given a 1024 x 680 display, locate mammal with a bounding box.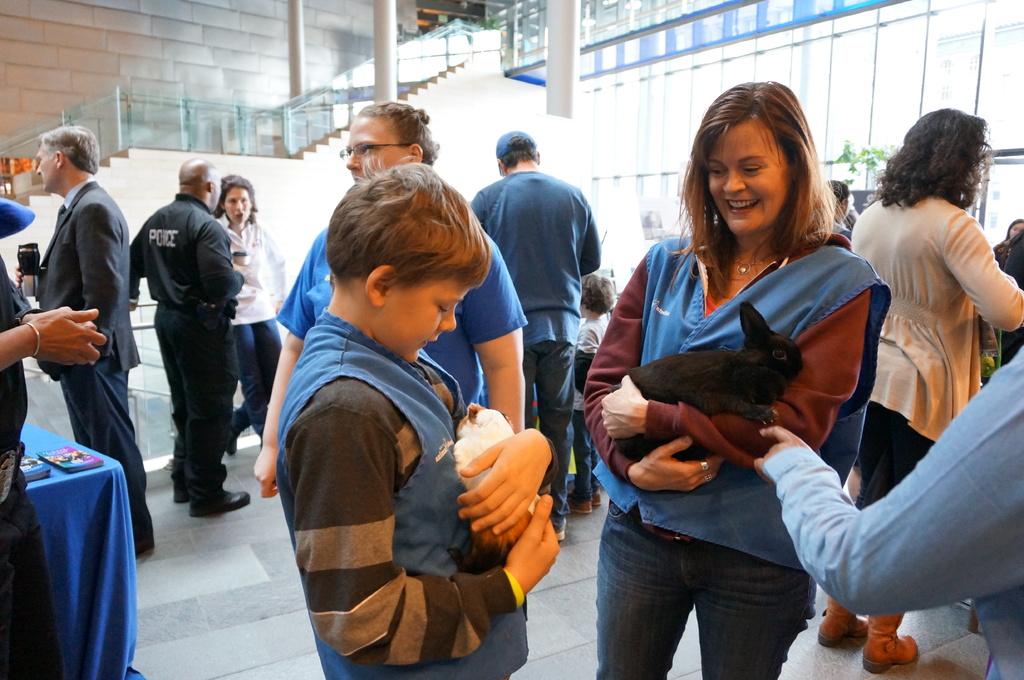
Located: 992, 217, 1023, 271.
